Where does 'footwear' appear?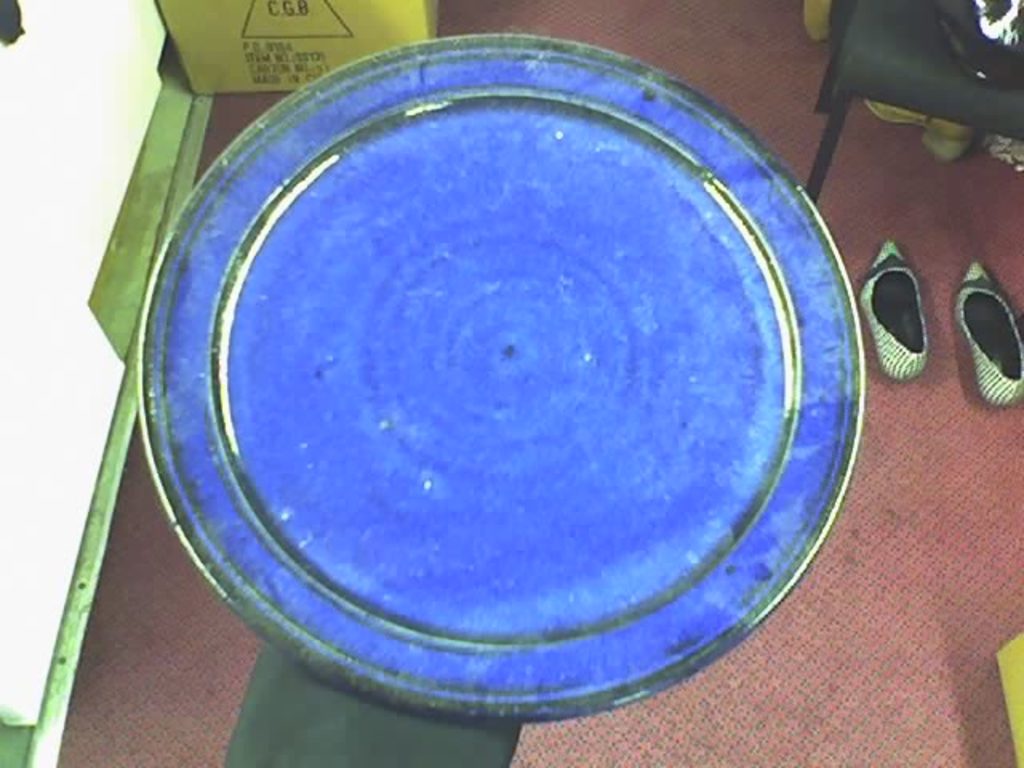
Appears at (853,234,934,384).
